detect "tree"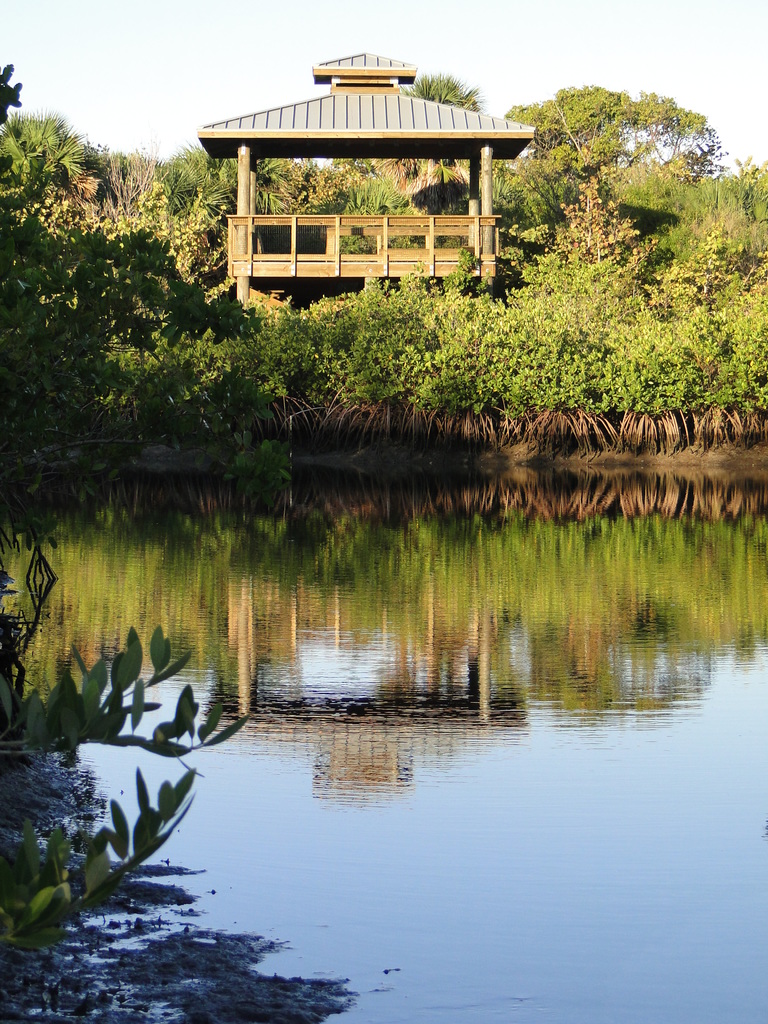
{"left": 0, "top": 108, "right": 100, "bottom": 190}
